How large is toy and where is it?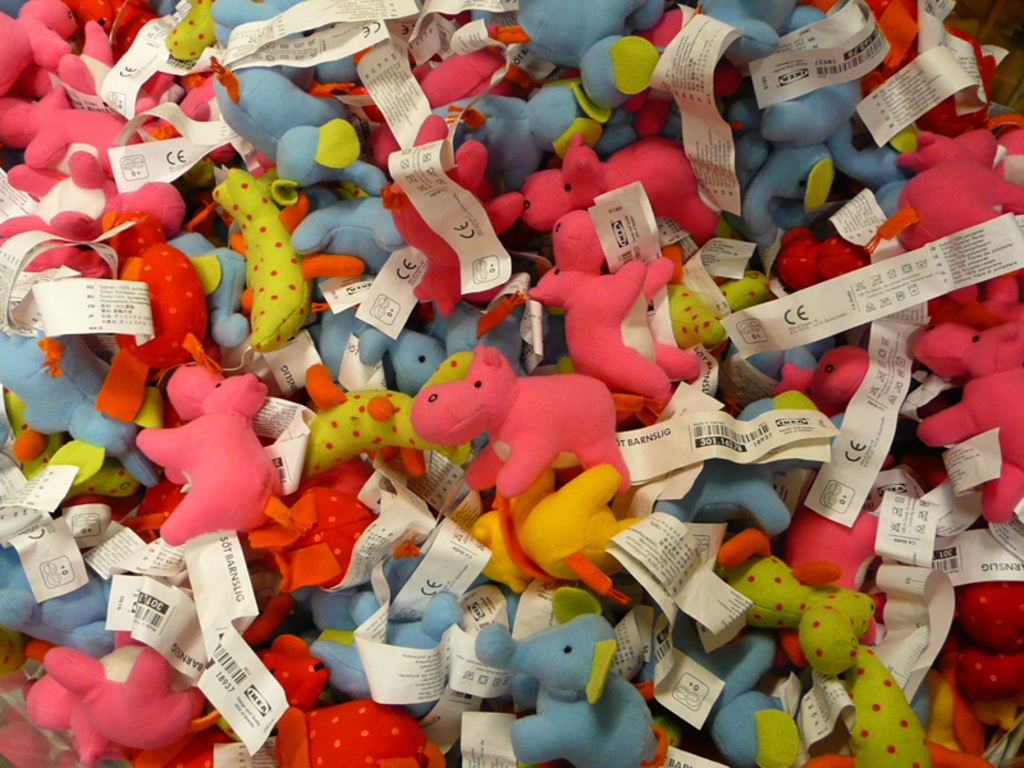
Bounding box: (927, 568, 1023, 703).
